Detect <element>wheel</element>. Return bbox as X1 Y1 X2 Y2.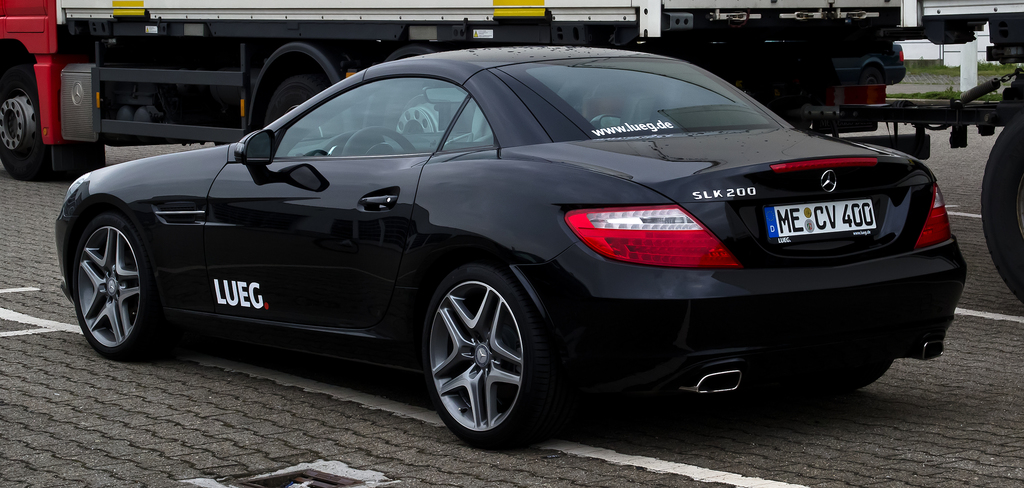
853 357 893 388.
